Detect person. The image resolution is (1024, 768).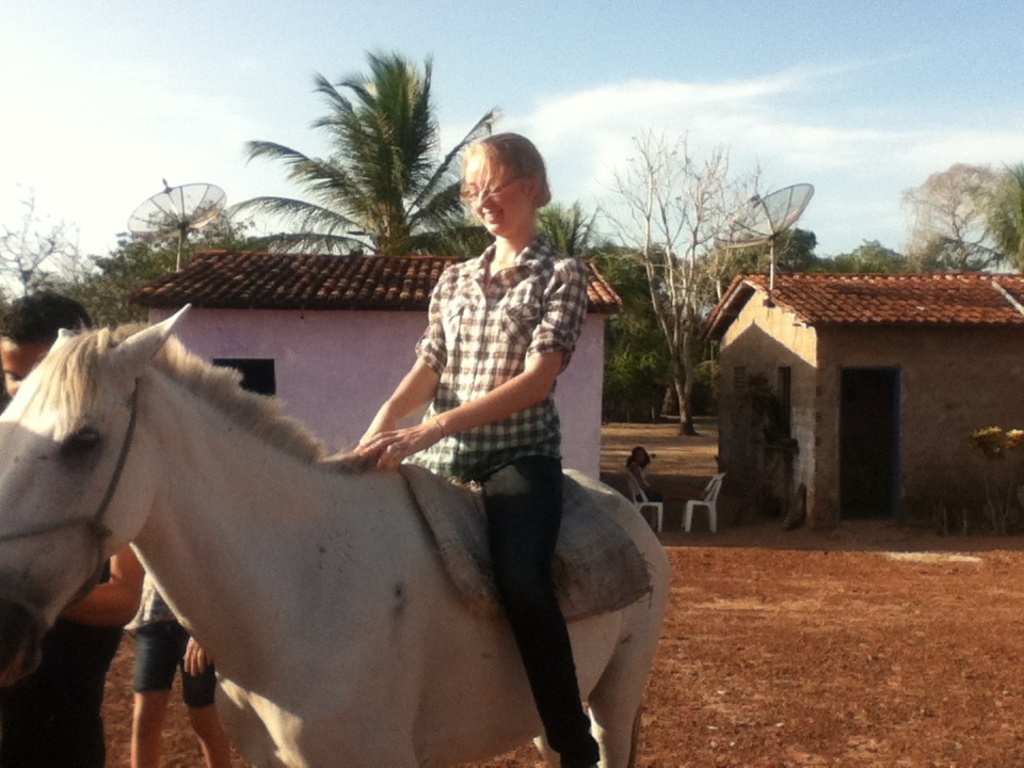
rect(116, 572, 237, 767).
